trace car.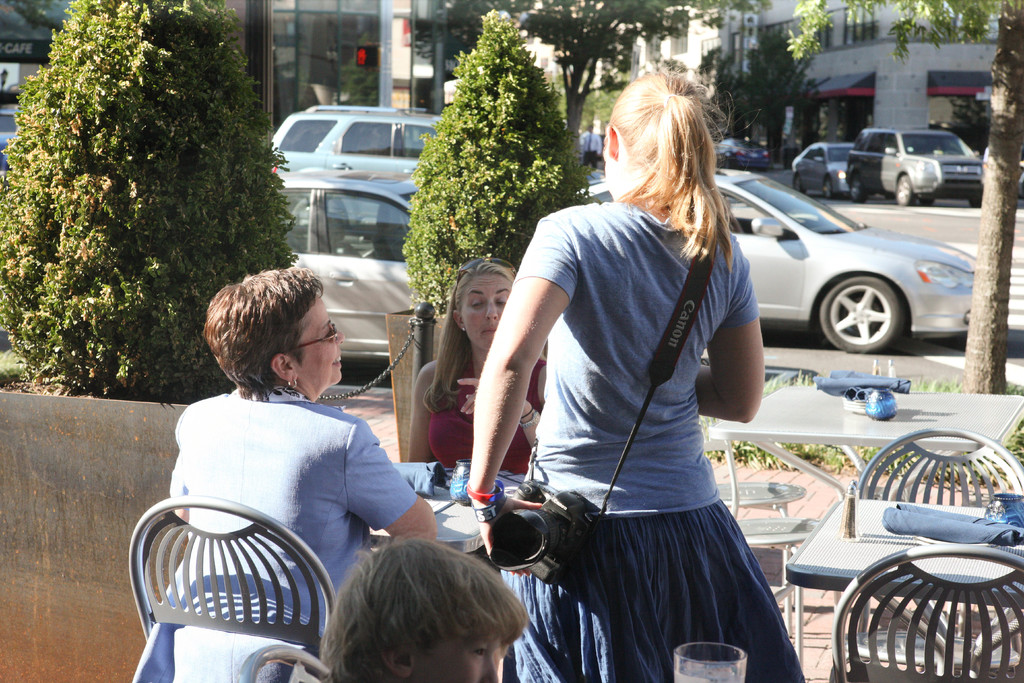
Traced to region(790, 138, 851, 201).
